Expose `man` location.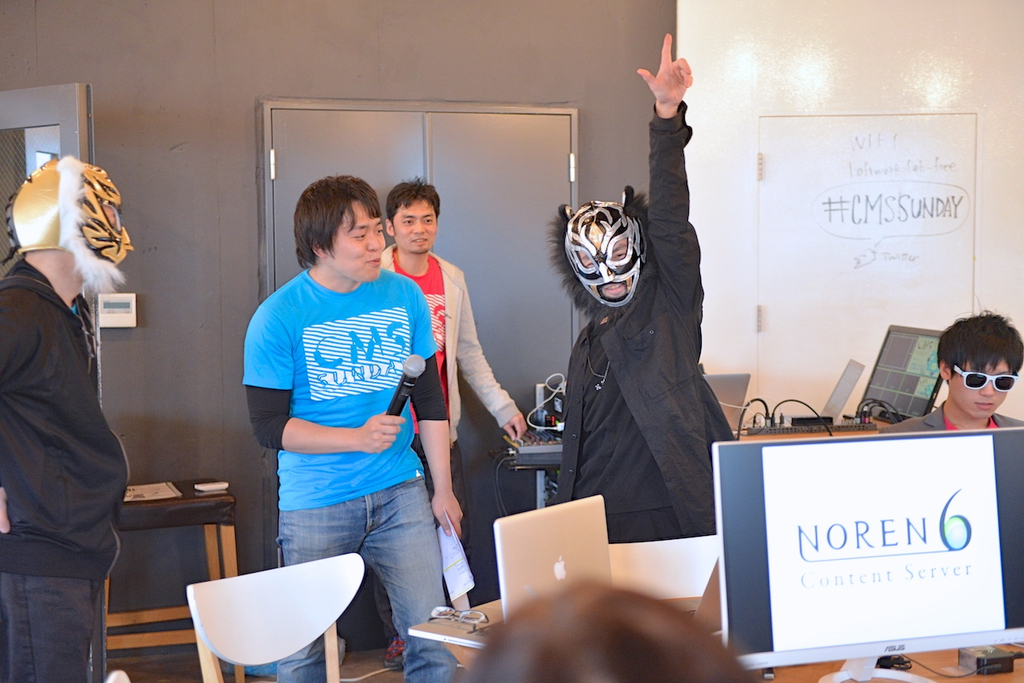
Exposed at box(382, 170, 529, 606).
